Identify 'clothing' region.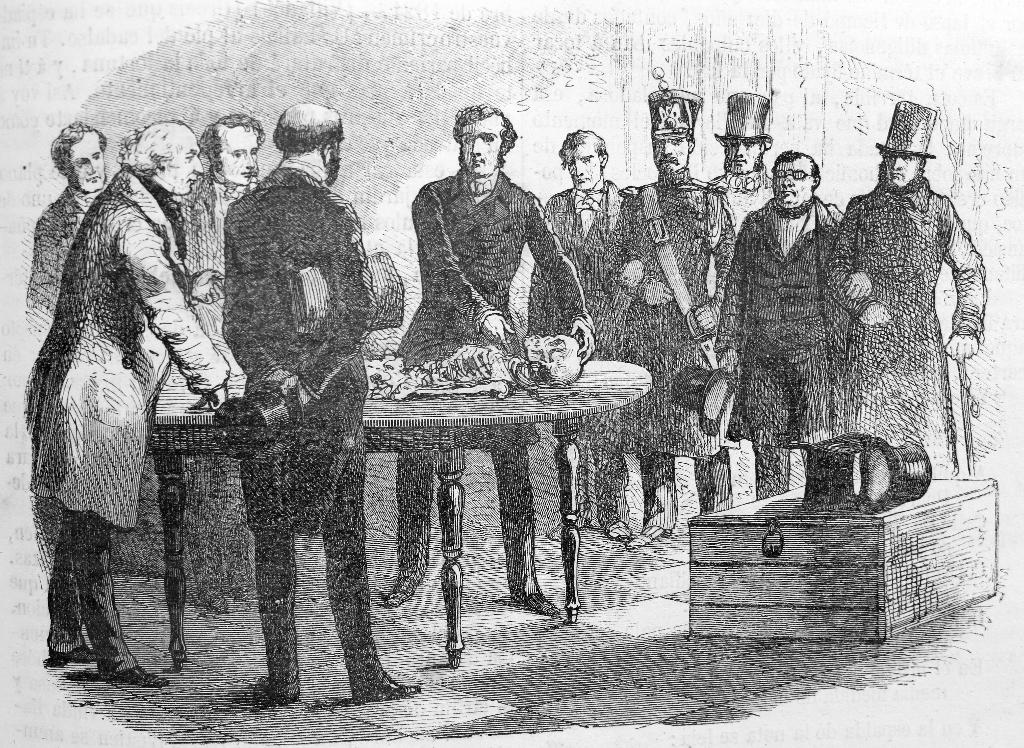
Region: l=712, t=191, r=844, b=505.
